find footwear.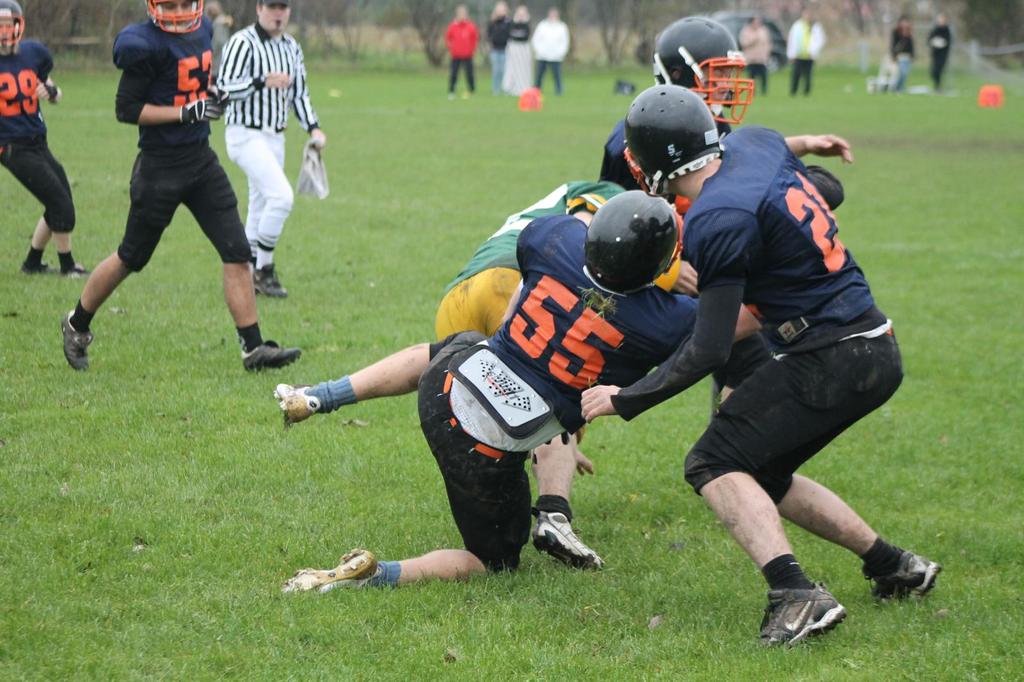
(273, 380, 318, 428).
